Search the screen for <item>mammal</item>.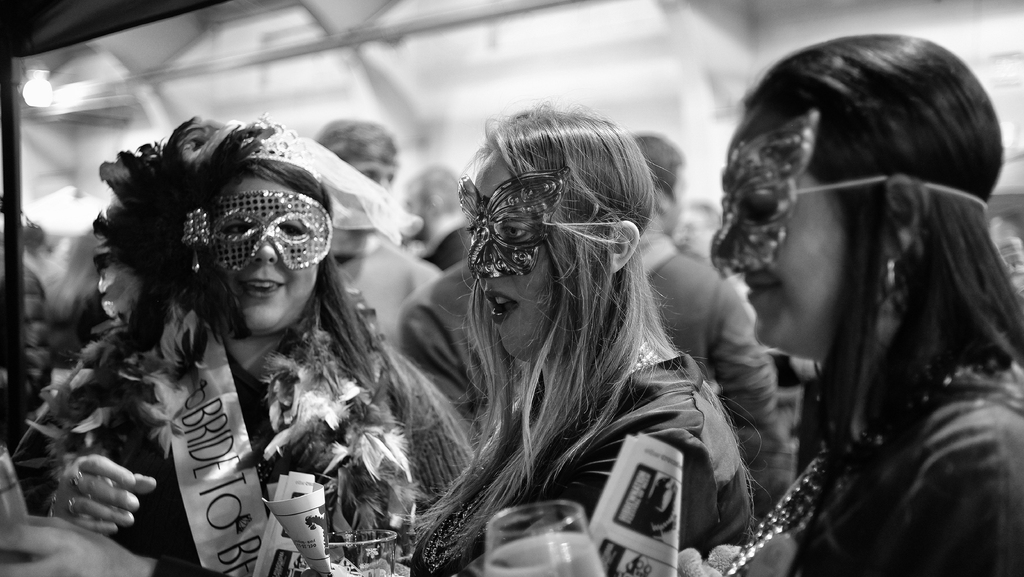
Found at (left=627, top=124, right=780, bottom=455).
